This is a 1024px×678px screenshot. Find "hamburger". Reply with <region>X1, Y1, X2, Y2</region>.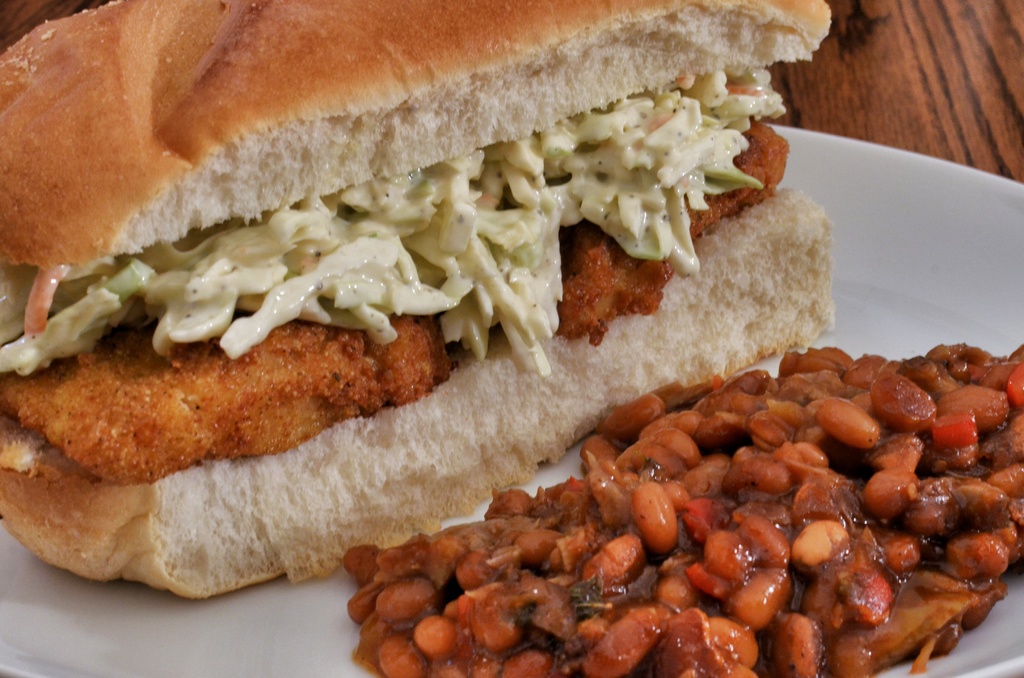
<region>0, 0, 833, 602</region>.
